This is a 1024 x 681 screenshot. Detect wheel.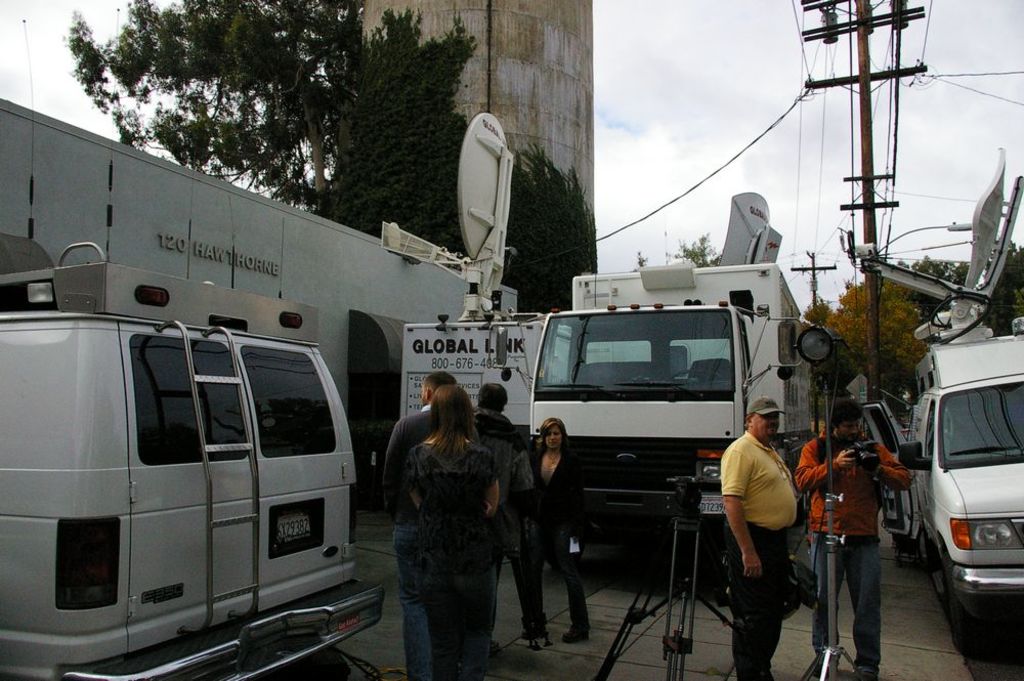
[546,519,587,569].
